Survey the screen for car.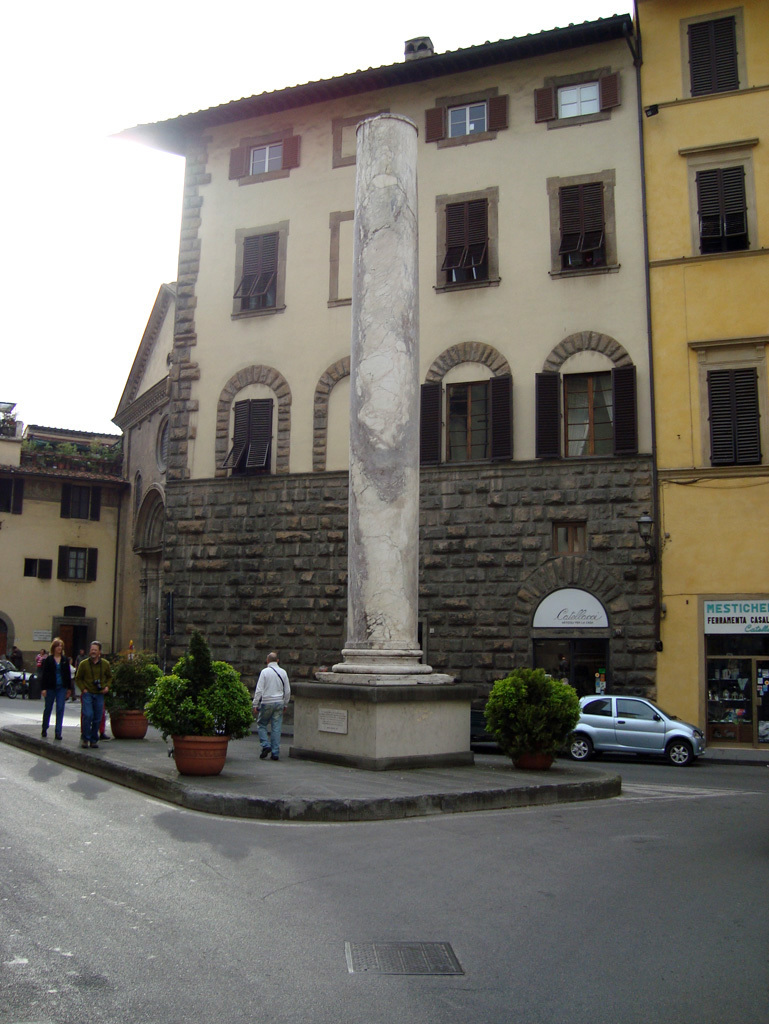
Survey found: (left=0, top=658, right=42, bottom=696).
